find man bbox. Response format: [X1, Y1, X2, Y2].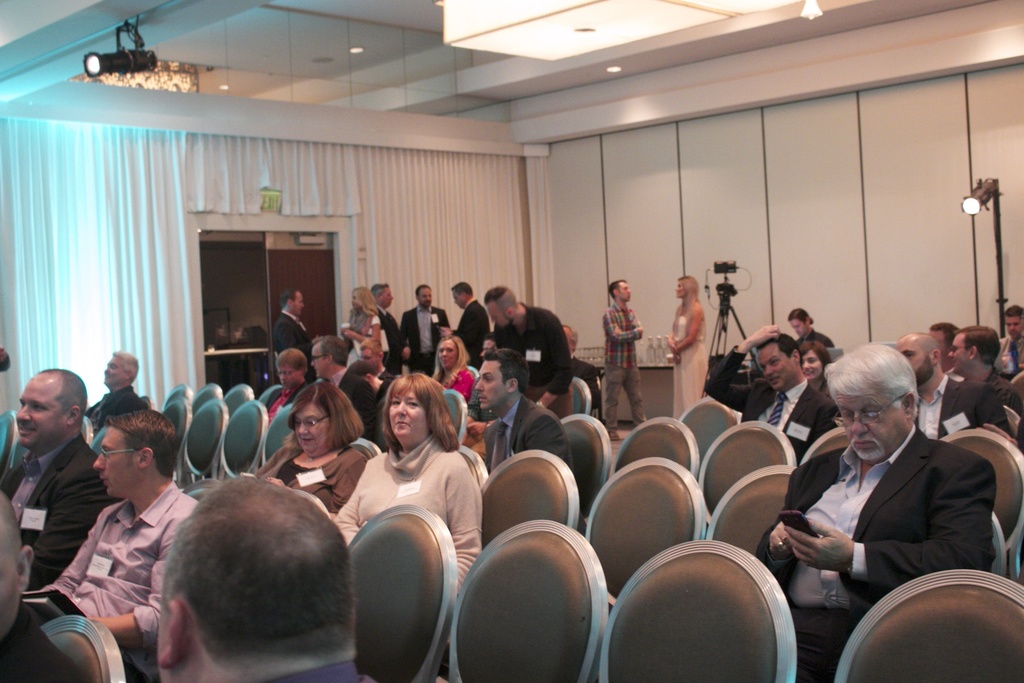
[369, 284, 404, 382].
